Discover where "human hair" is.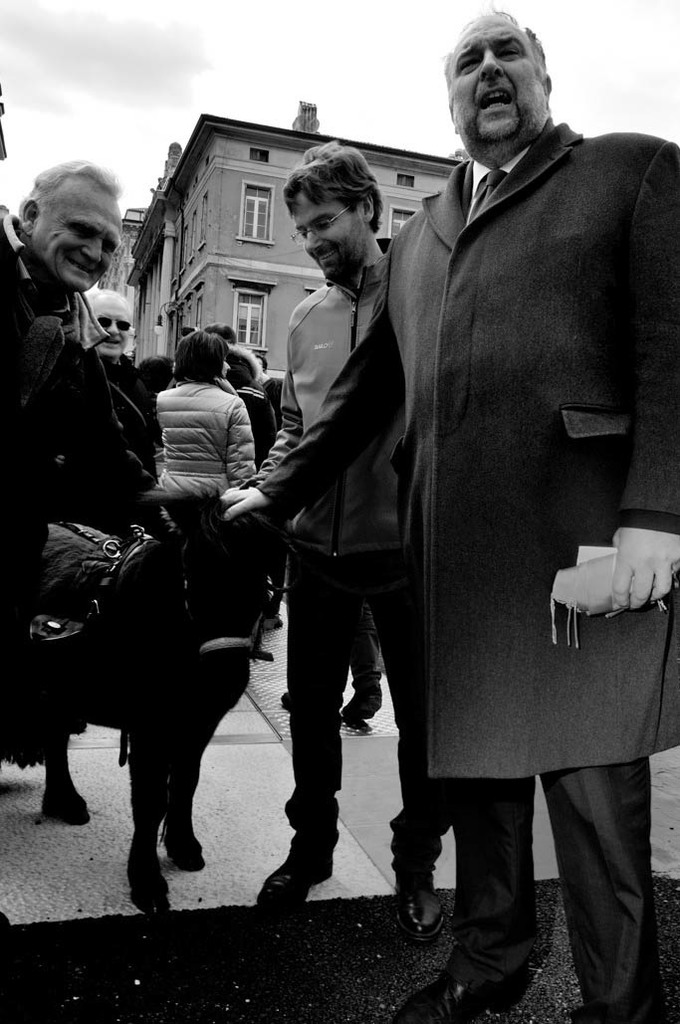
Discovered at <bbox>277, 135, 382, 208</bbox>.
